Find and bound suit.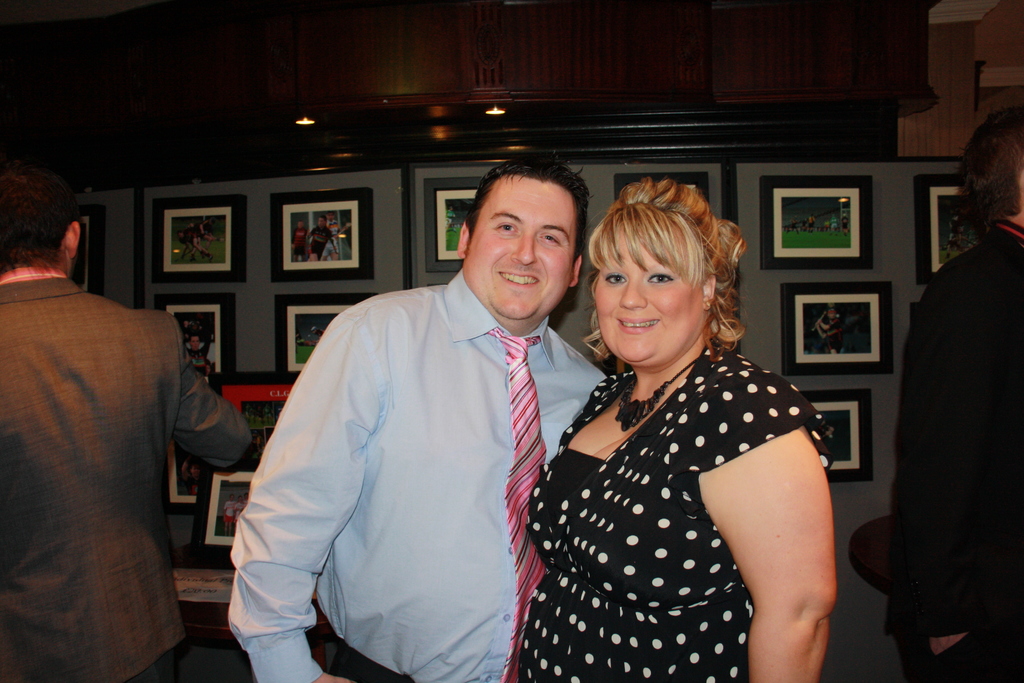
Bound: (9,216,221,664).
